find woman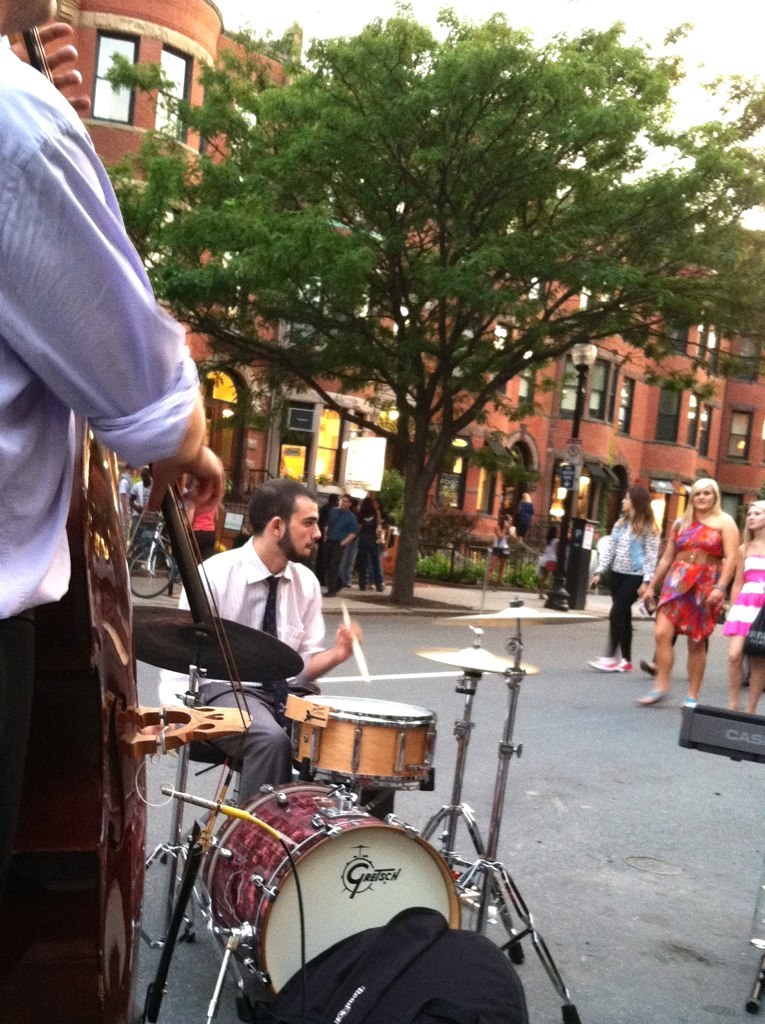
[352,491,400,592]
